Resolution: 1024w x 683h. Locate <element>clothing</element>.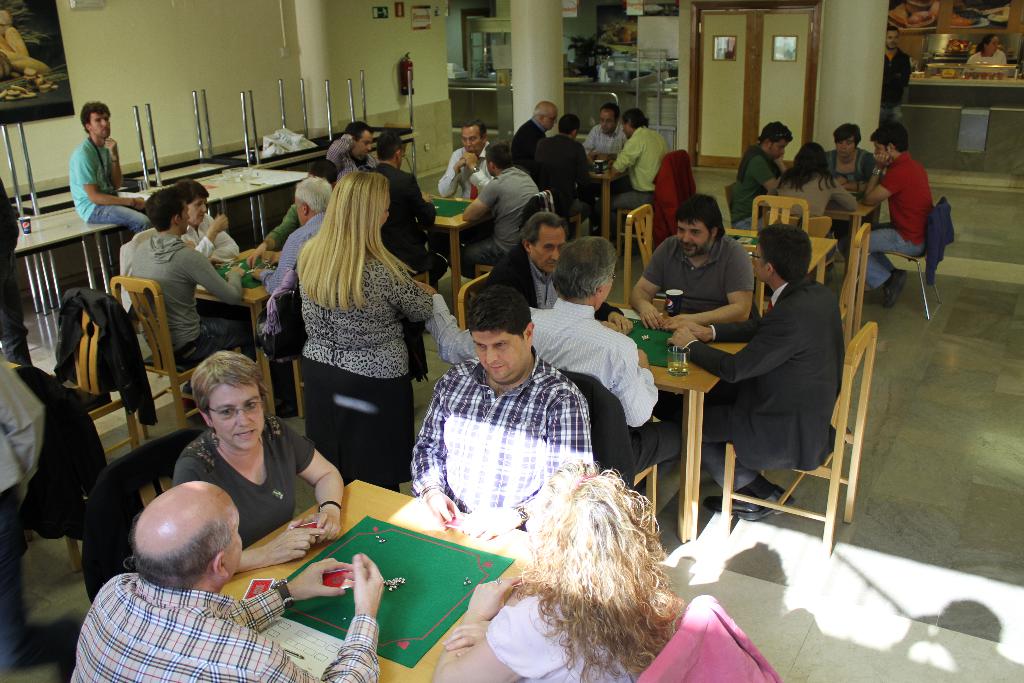
box=[260, 211, 323, 297].
